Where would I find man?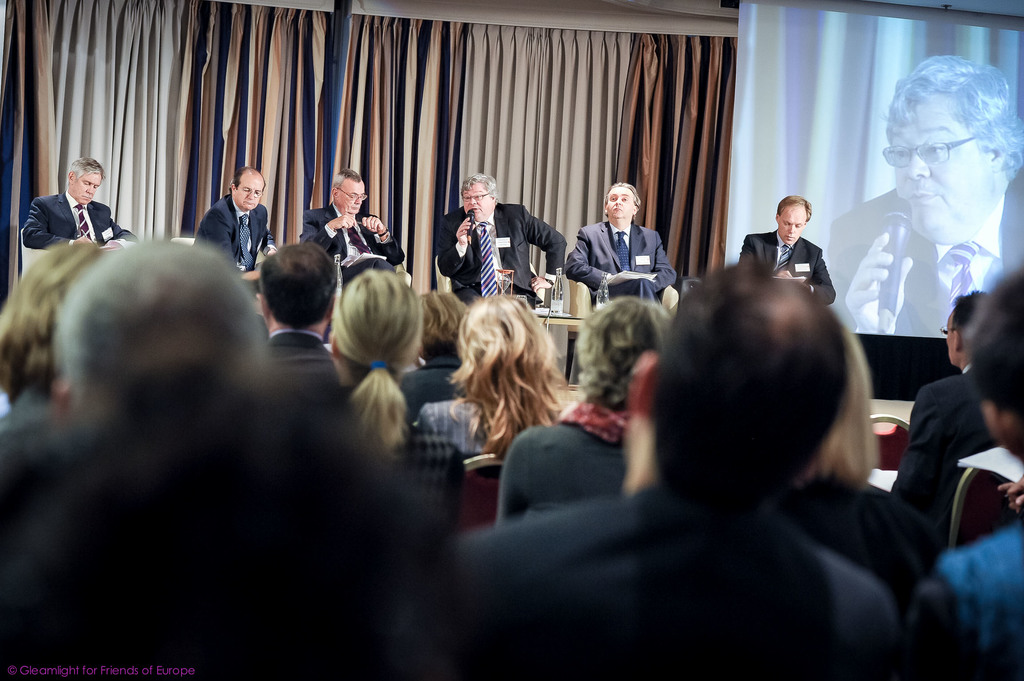
At box(412, 268, 910, 680).
